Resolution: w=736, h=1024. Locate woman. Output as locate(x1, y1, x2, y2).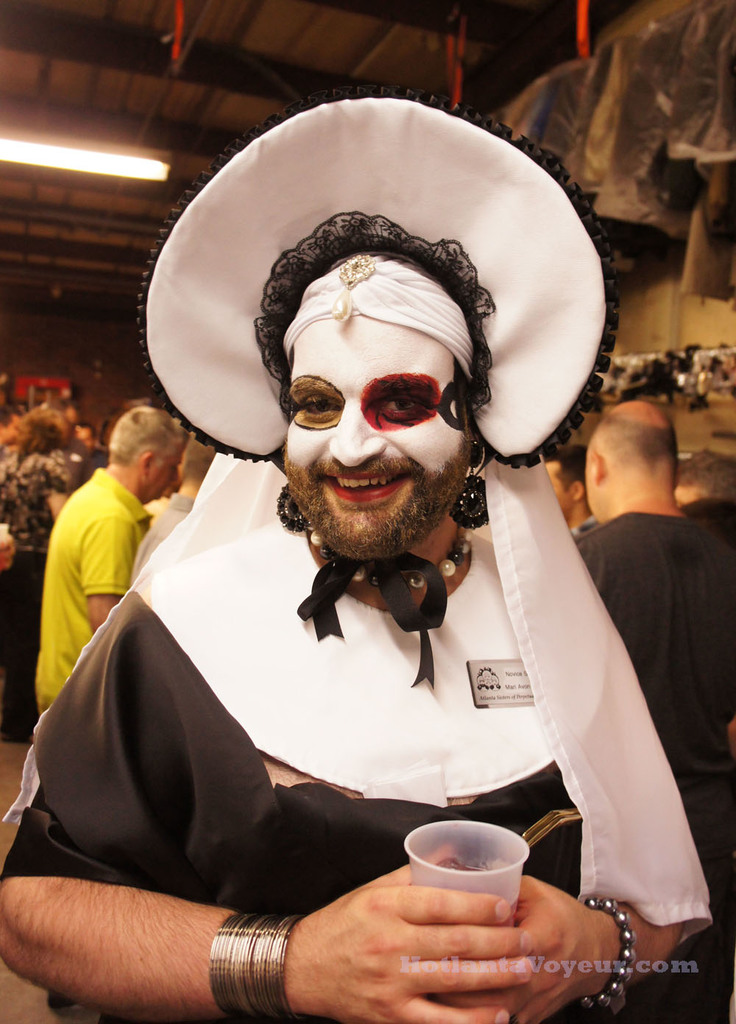
locate(0, 400, 68, 738).
